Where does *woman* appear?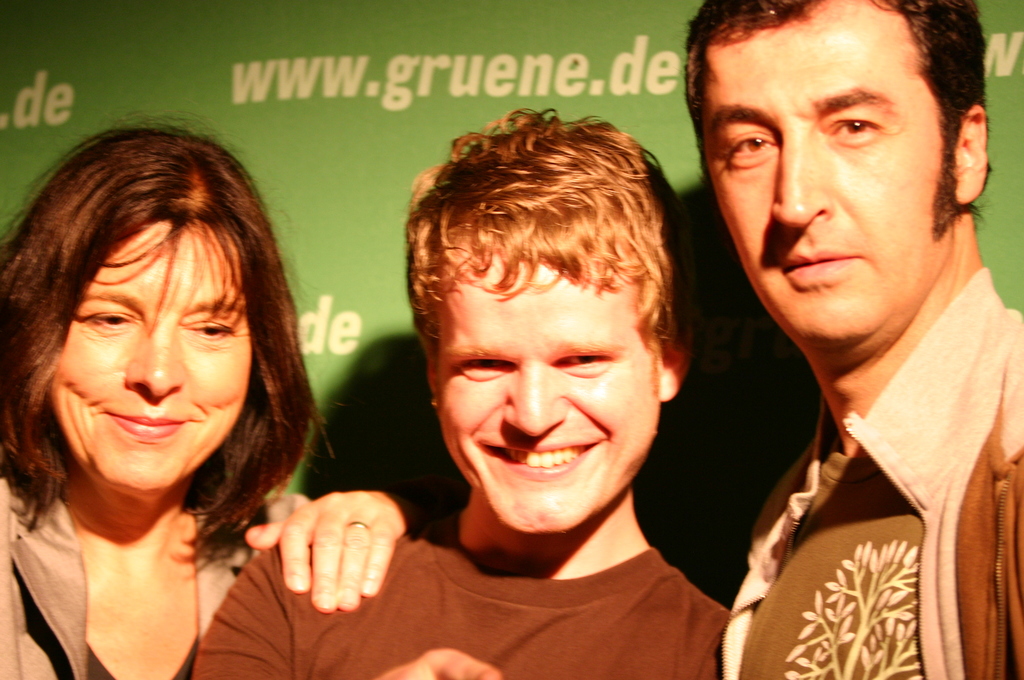
Appears at box(0, 131, 336, 677).
